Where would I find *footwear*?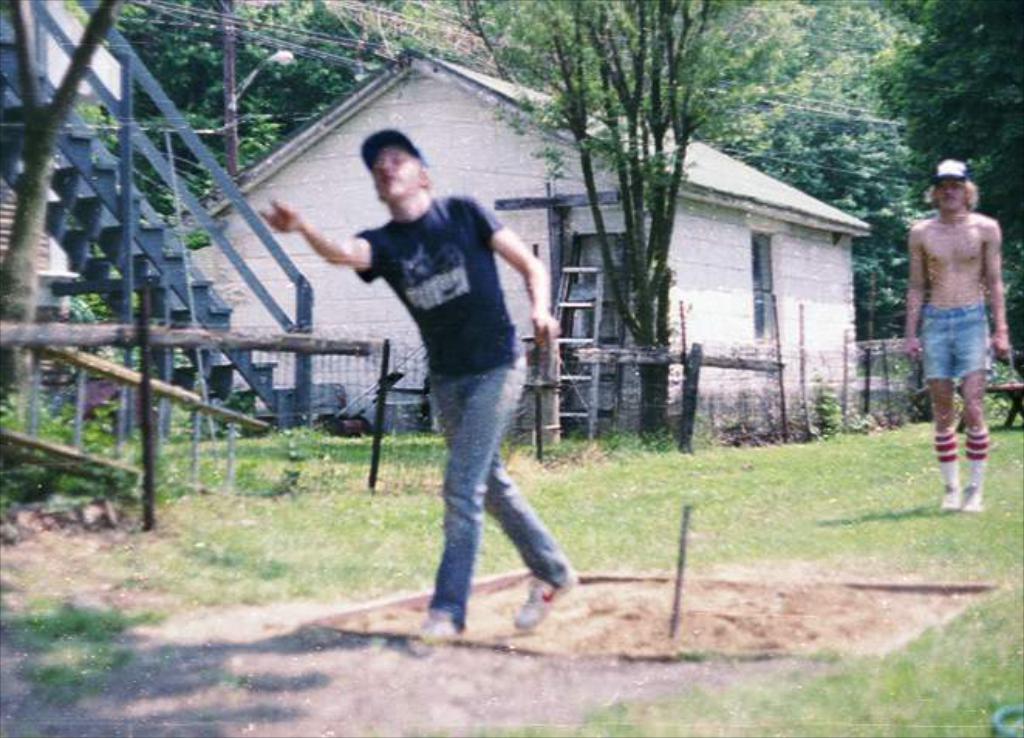
At x1=408 y1=606 x2=464 y2=651.
